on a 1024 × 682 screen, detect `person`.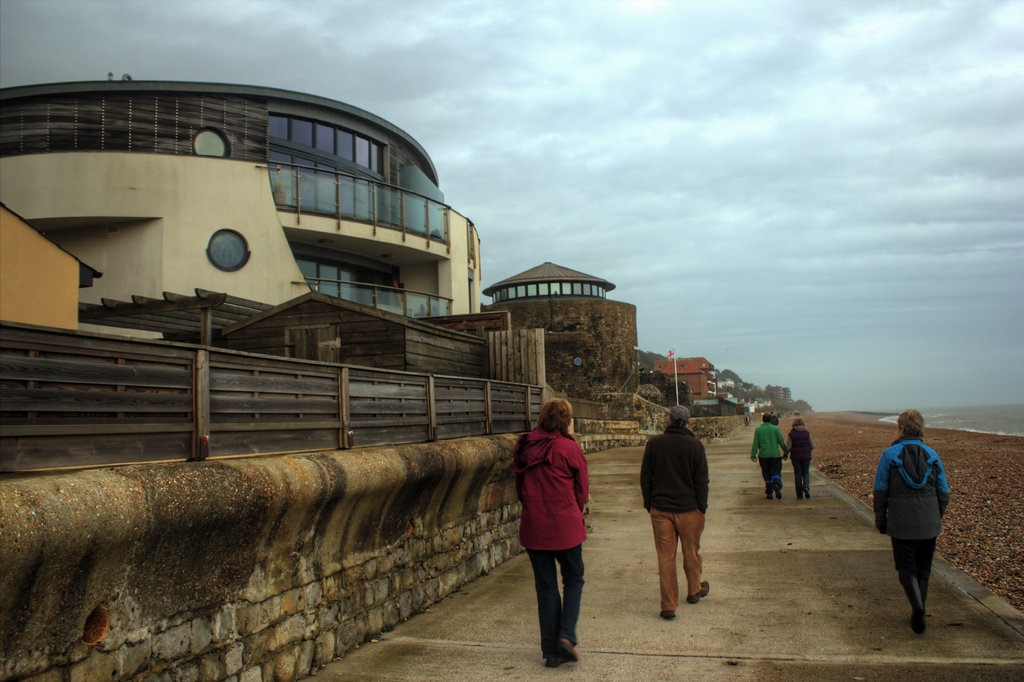
box(788, 419, 815, 501).
